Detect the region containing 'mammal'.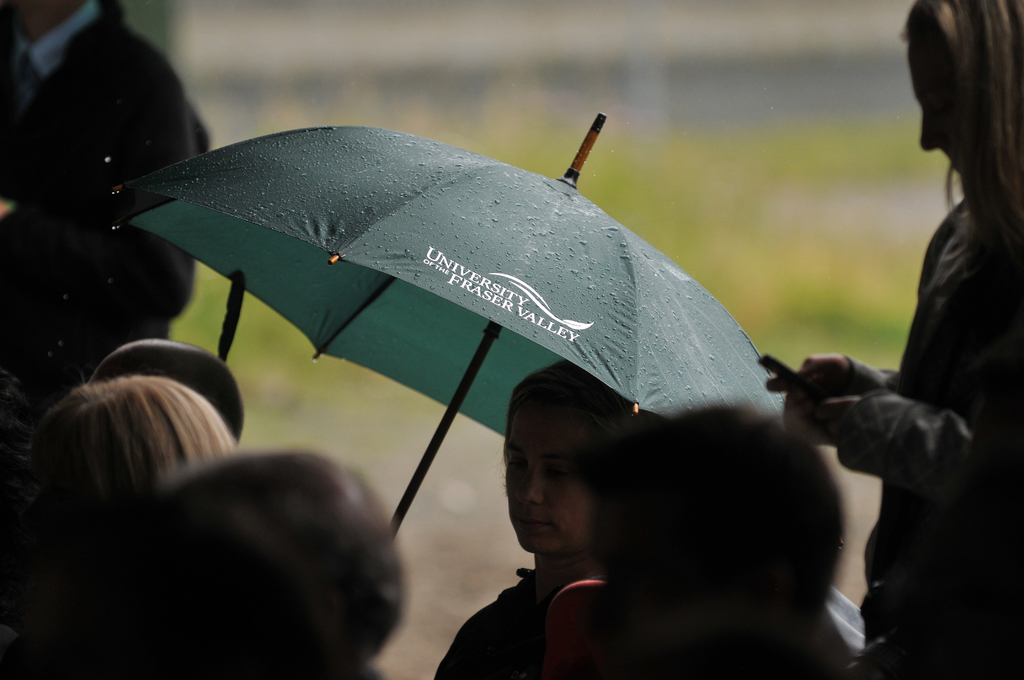
[left=0, top=0, right=203, bottom=449].
